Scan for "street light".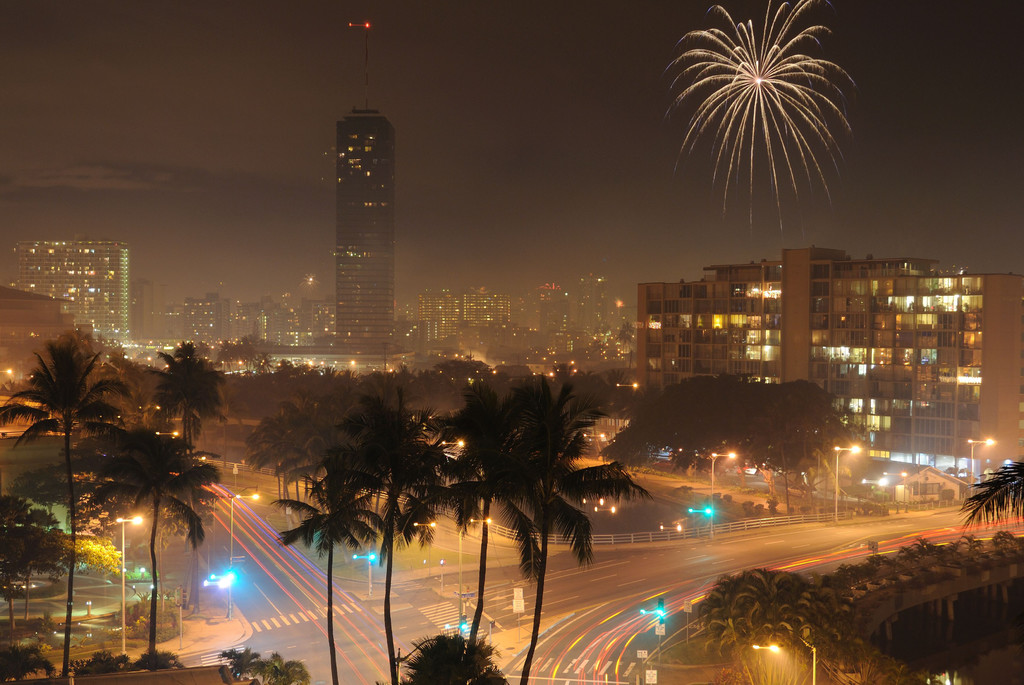
Scan result: (left=882, top=469, right=906, bottom=509).
